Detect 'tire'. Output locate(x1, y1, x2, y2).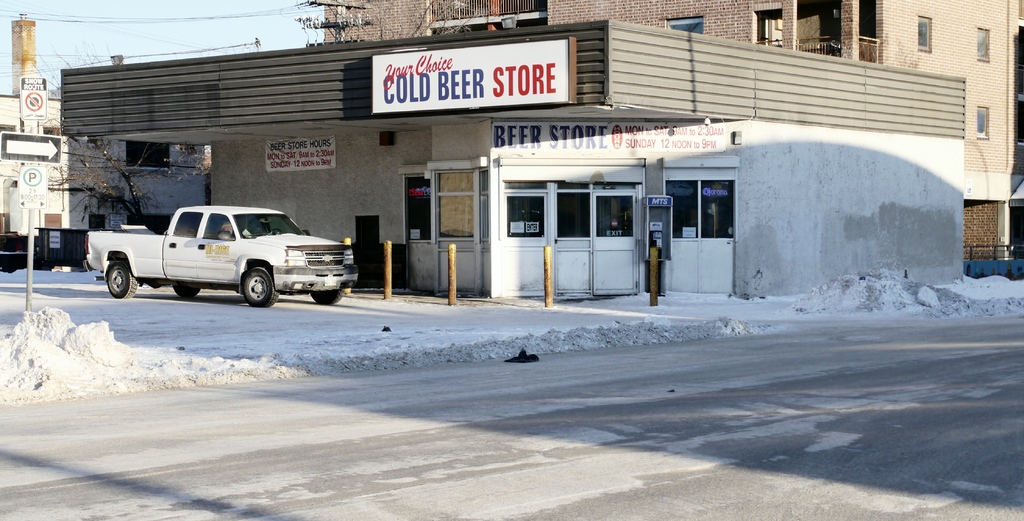
locate(171, 284, 198, 300).
